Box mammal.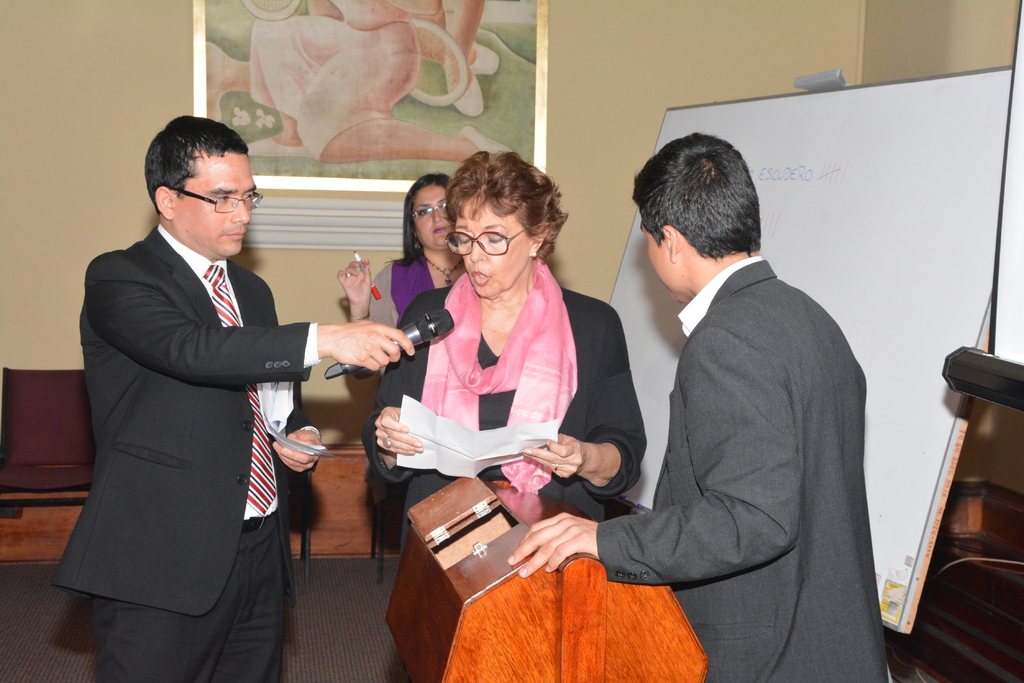
(336,171,466,374).
